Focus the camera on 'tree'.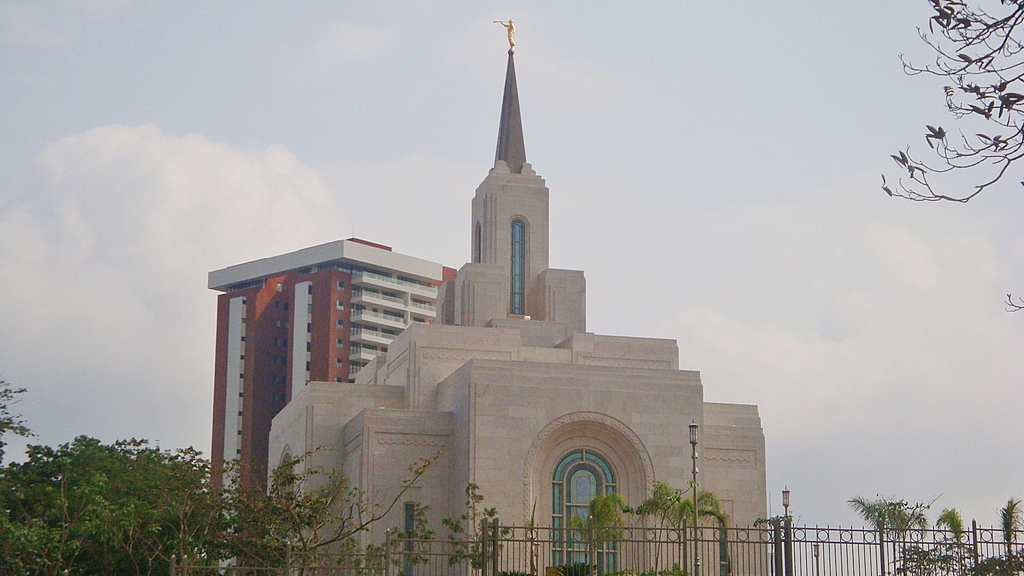
Focus region: bbox(932, 505, 964, 575).
